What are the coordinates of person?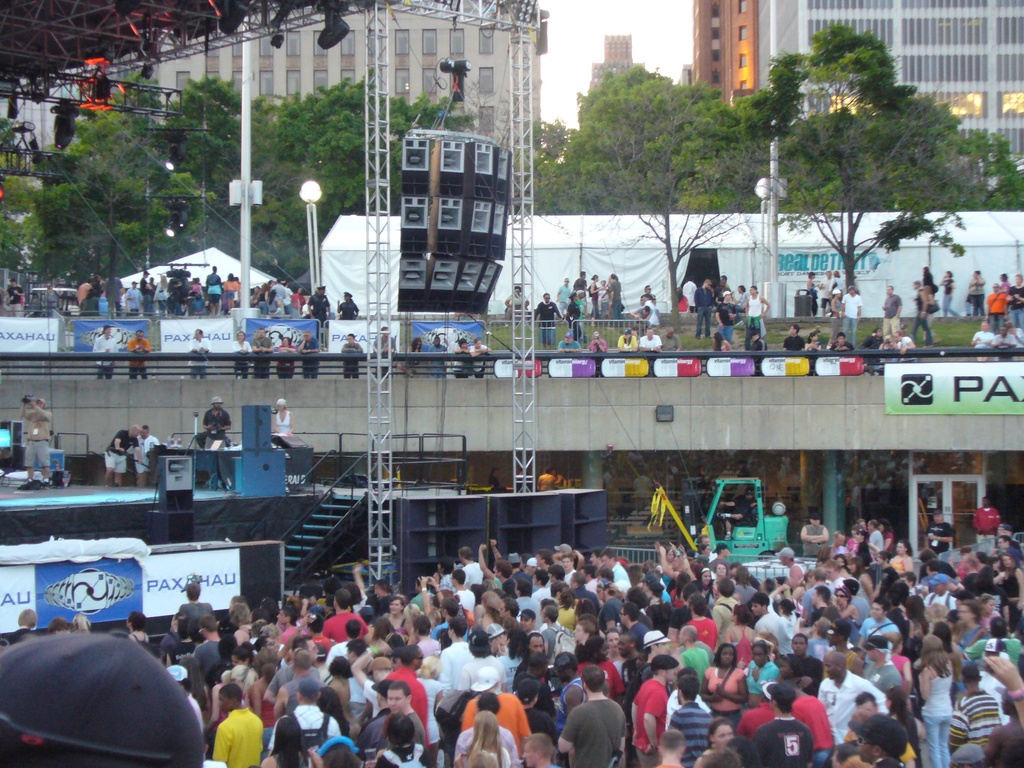
bbox=[713, 287, 739, 346].
